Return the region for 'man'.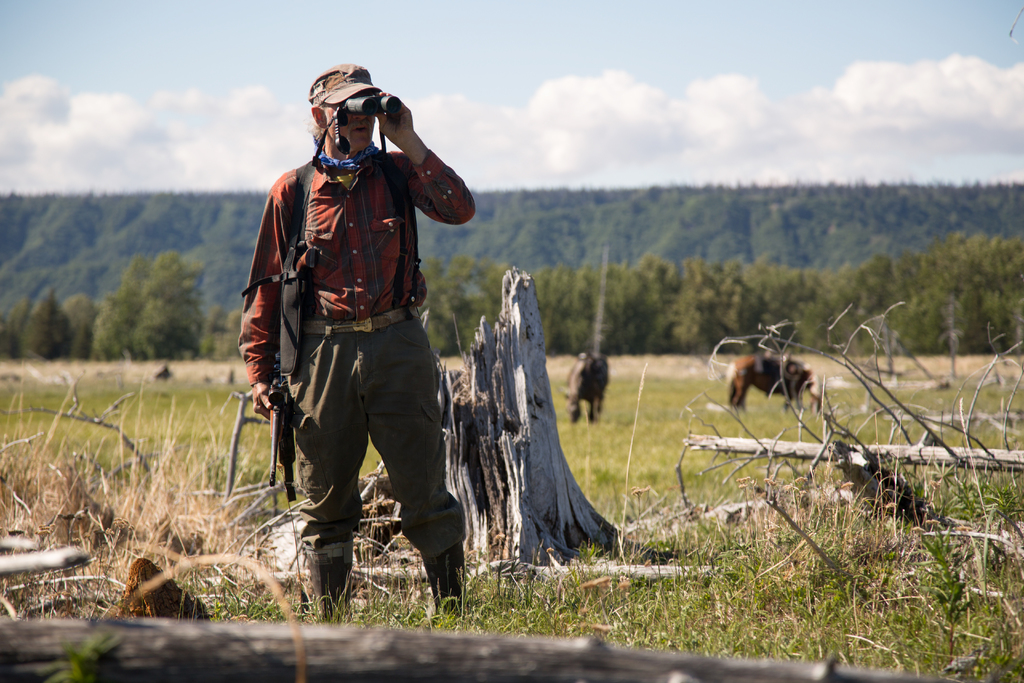
[x1=250, y1=88, x2=482, y2=610].
